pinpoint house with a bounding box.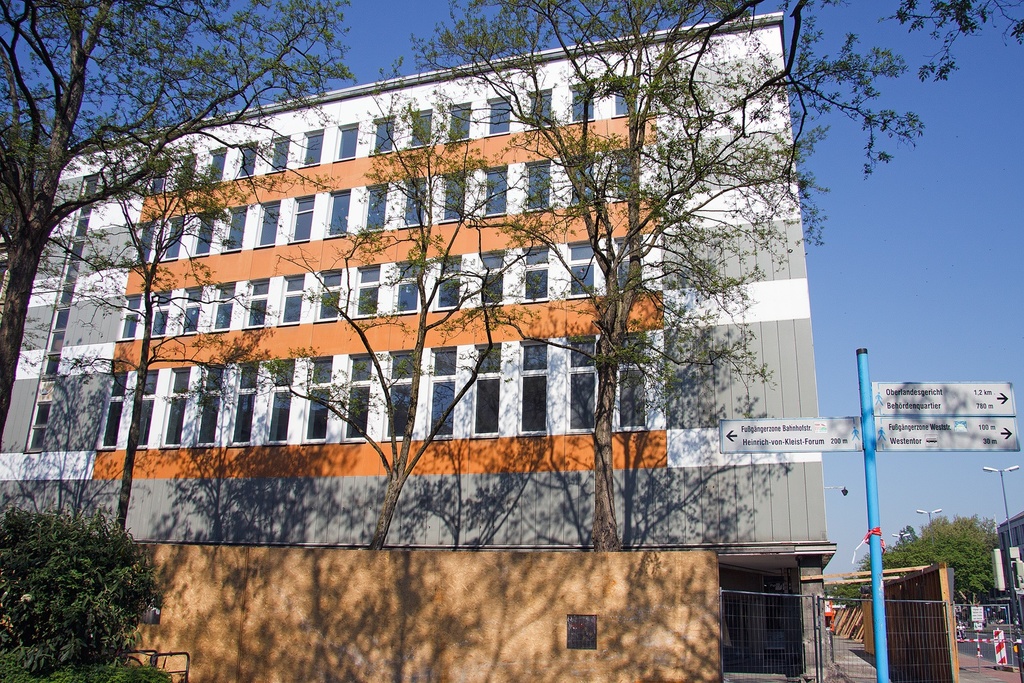
box=[0, 5, 837, 682].
